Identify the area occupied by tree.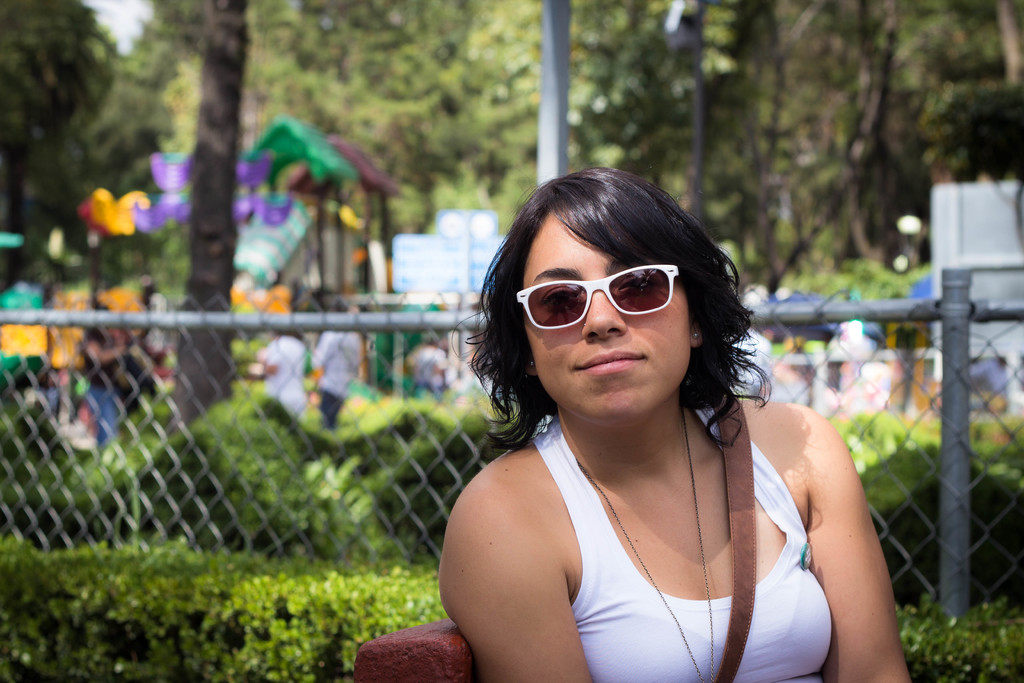
Area: select_region(0, 0, 143, 322).
